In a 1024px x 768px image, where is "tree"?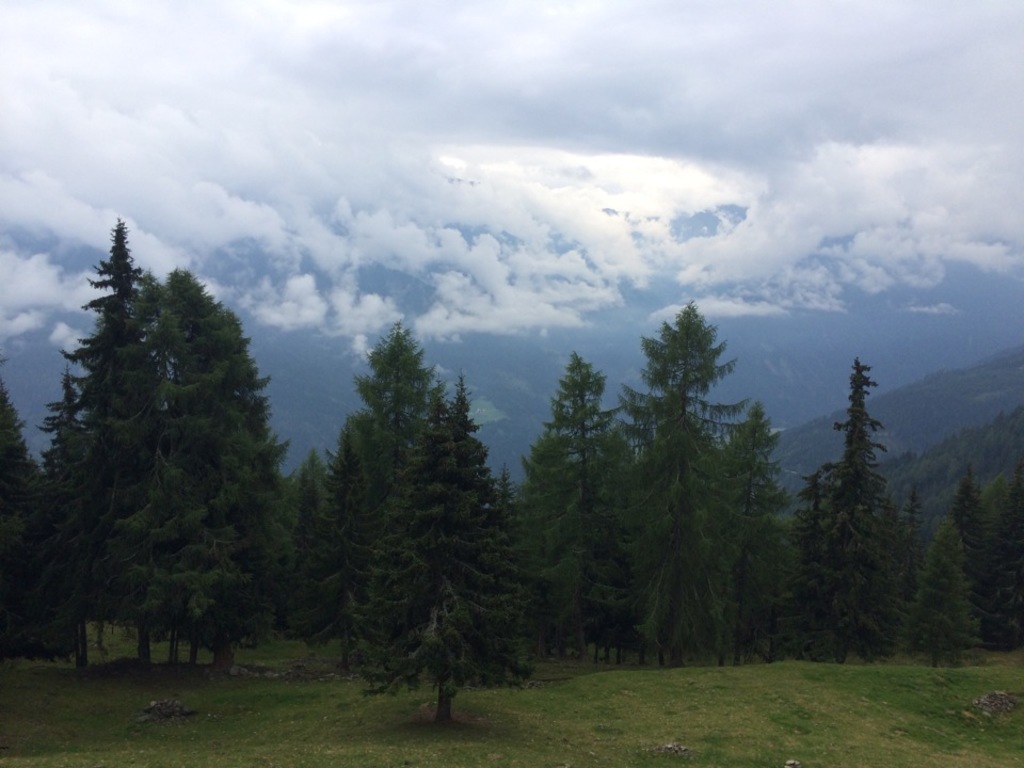
828, 353, 898, 657.
